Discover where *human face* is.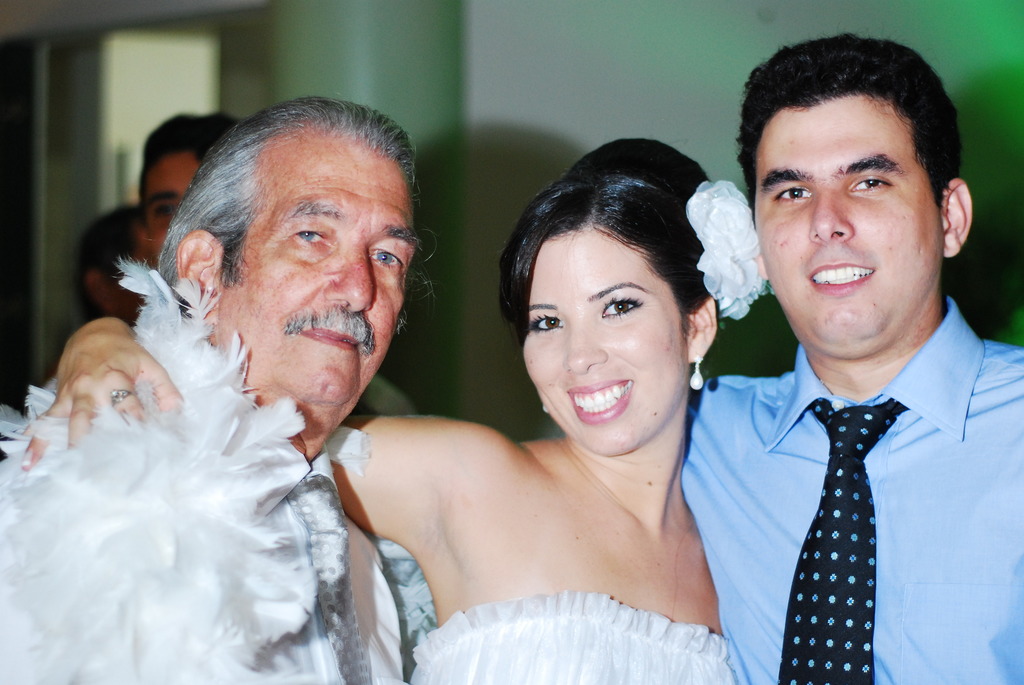
Discovered at (left=216, top=139, right=417, bottom=404).
